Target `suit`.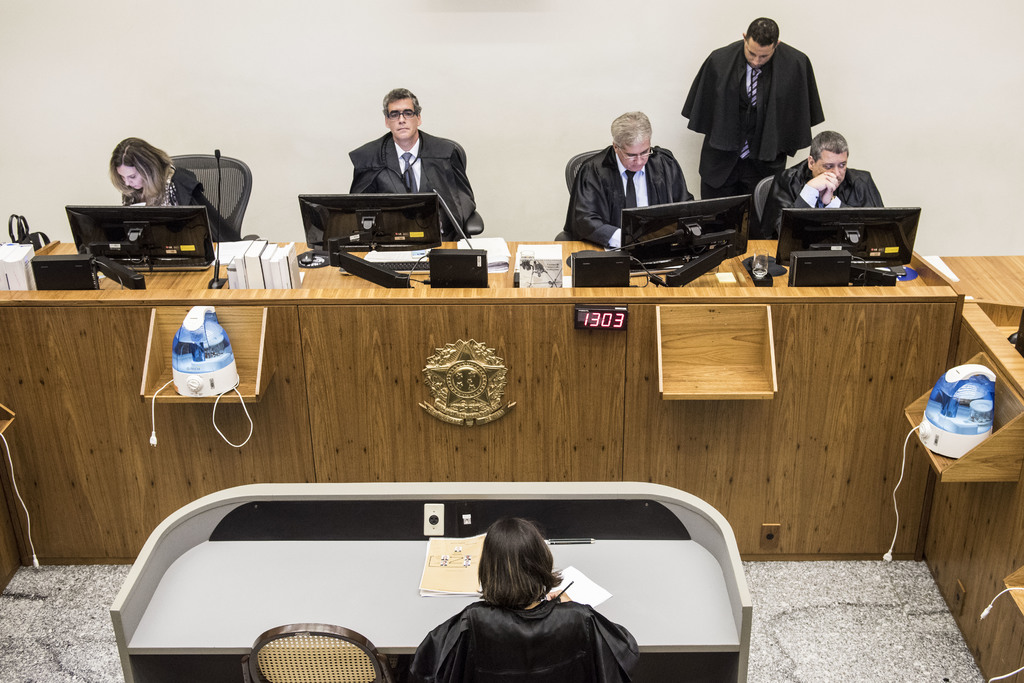
Target region: <region>676, 43, 824, 198</region>.
